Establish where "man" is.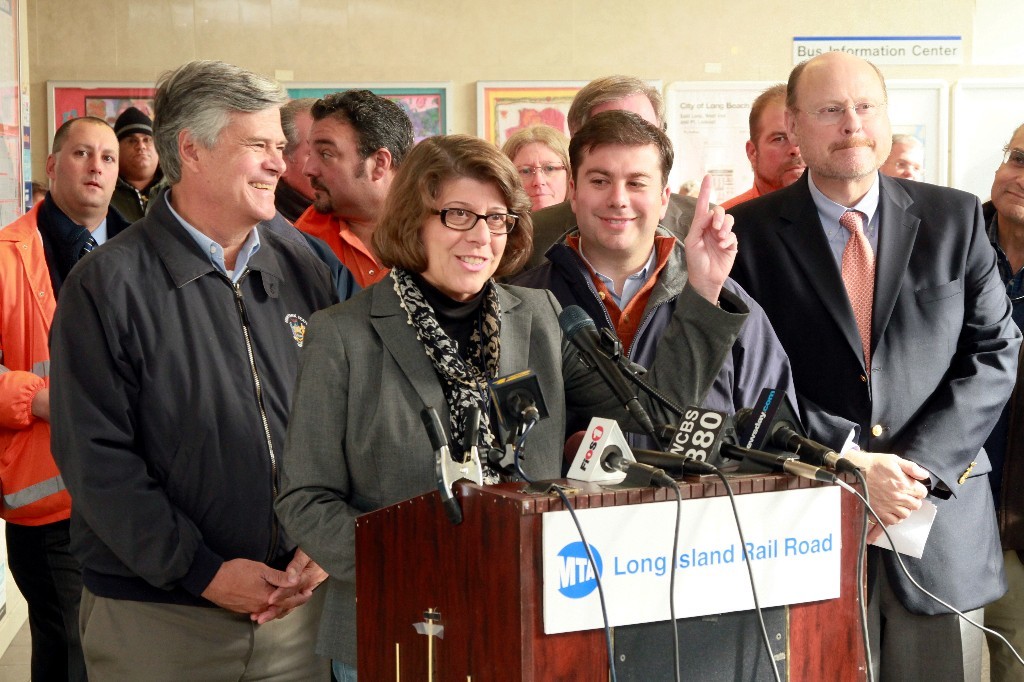
Established at select_region(0, 116, 136, 681).
